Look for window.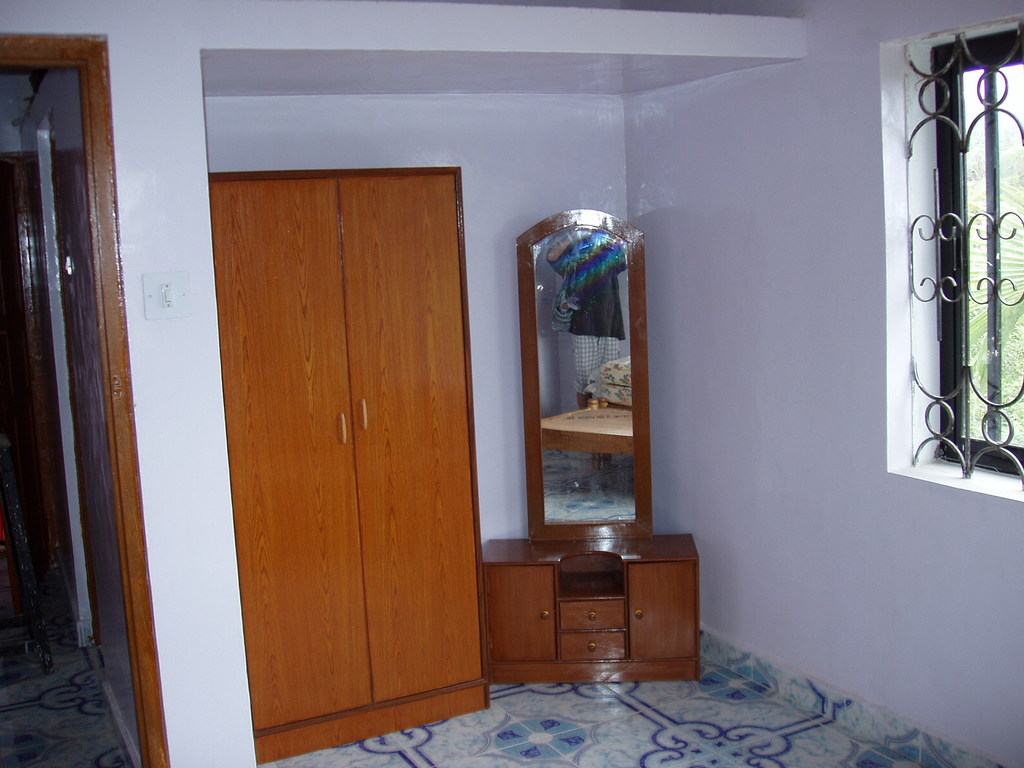
Found: {"x1": 887, "y1": 0, "x2": 1023, "y2": 530}.
